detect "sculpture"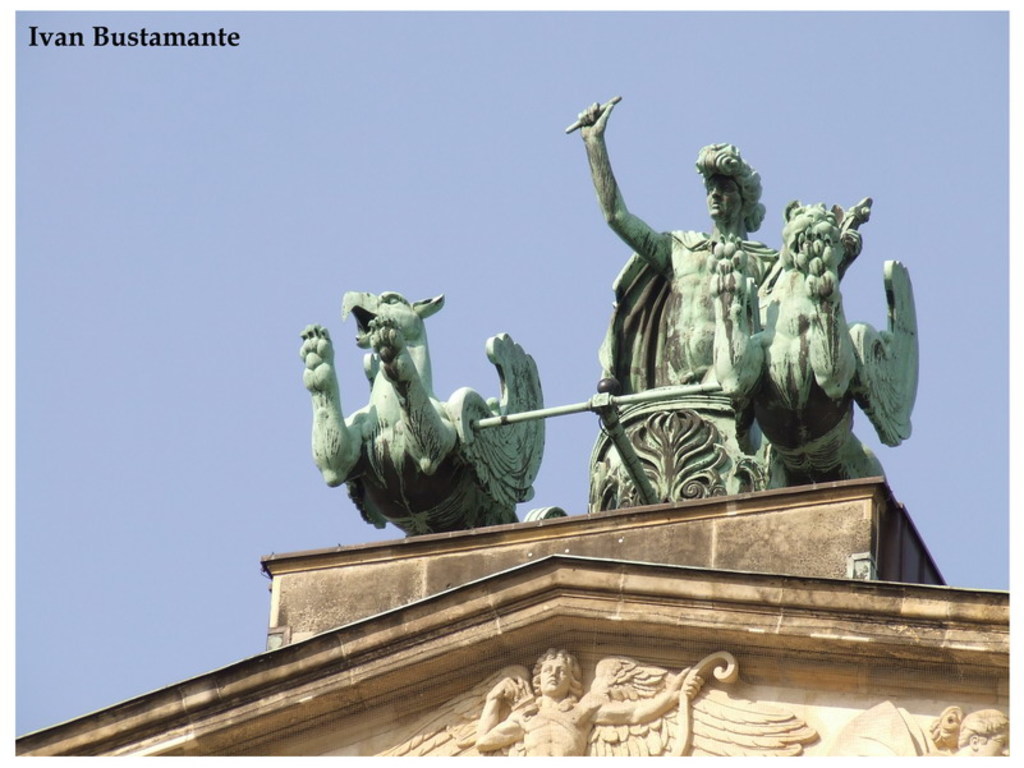
bbox=(470, 648, 712, 767)
